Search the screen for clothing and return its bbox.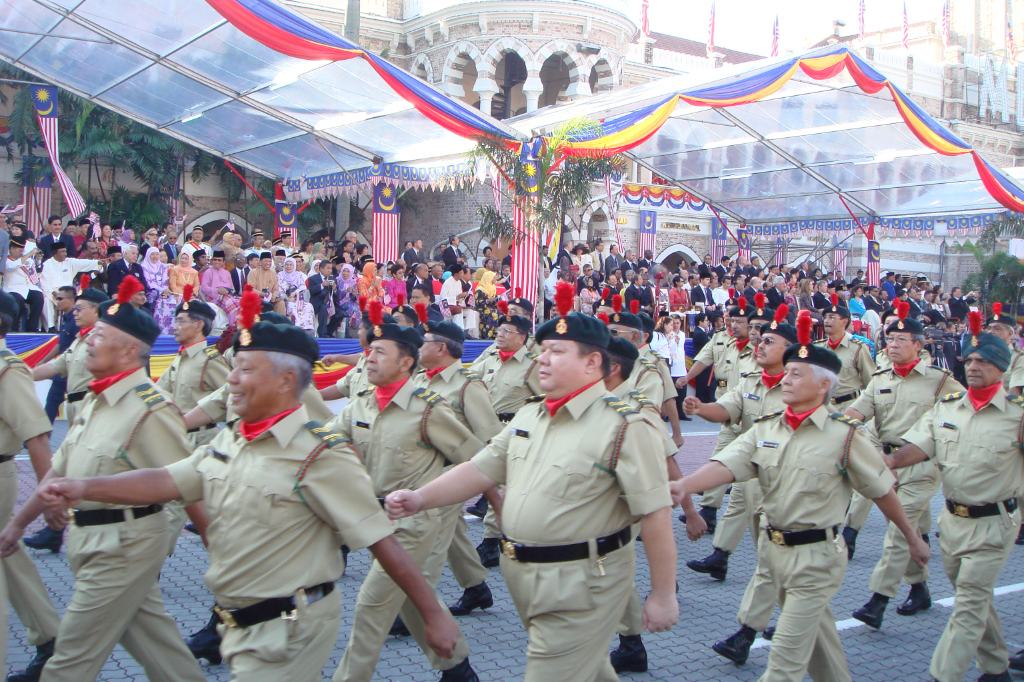
Found: locate(45, 313, 77, 427).
